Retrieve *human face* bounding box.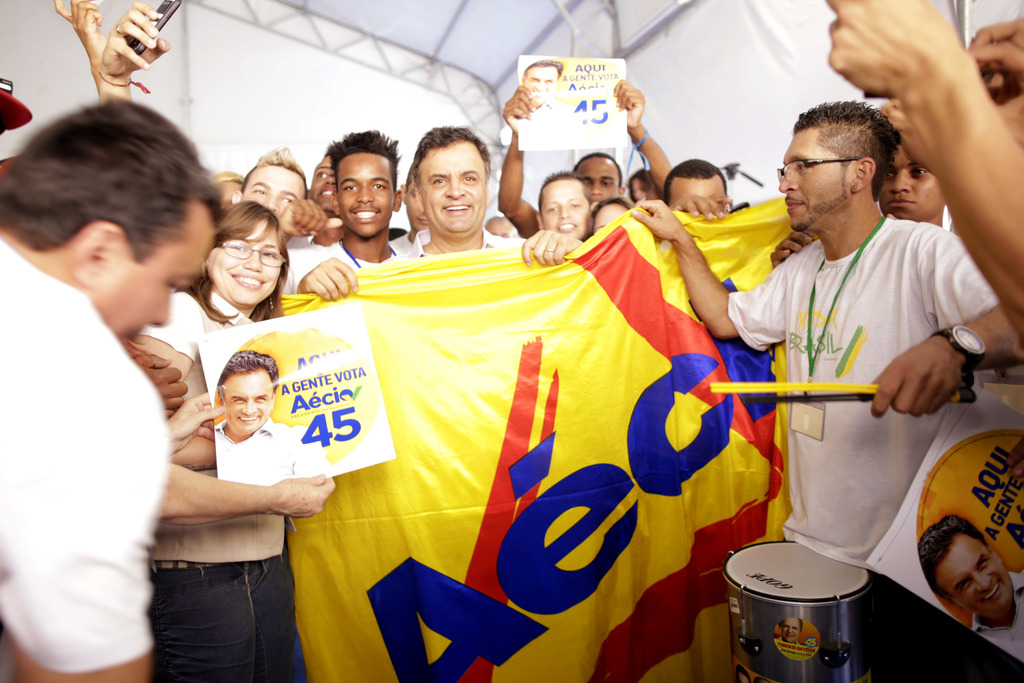
Bounding box: [218, 362, 267, 426].
